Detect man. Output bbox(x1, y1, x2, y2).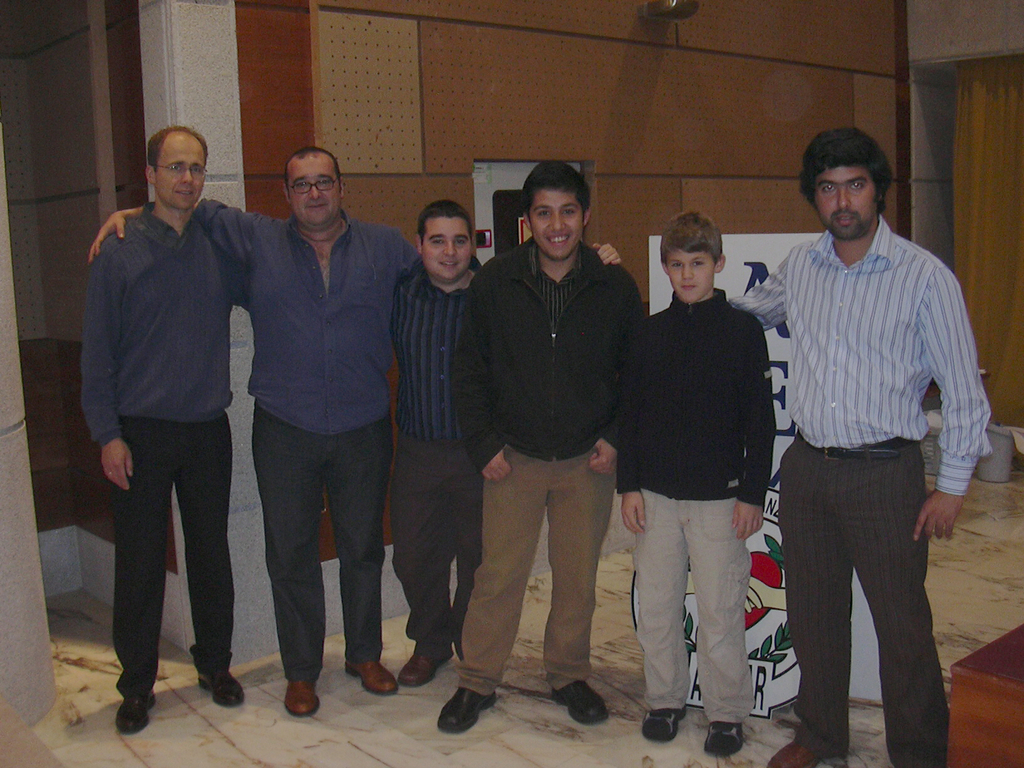
bbox(86, 122, 255, 733).
